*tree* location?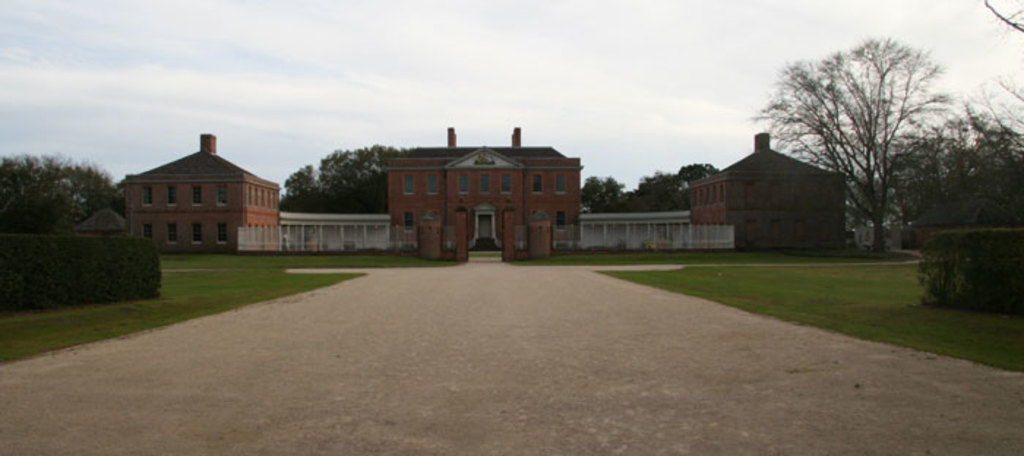
<region>765, 20, 958, 260</region>
